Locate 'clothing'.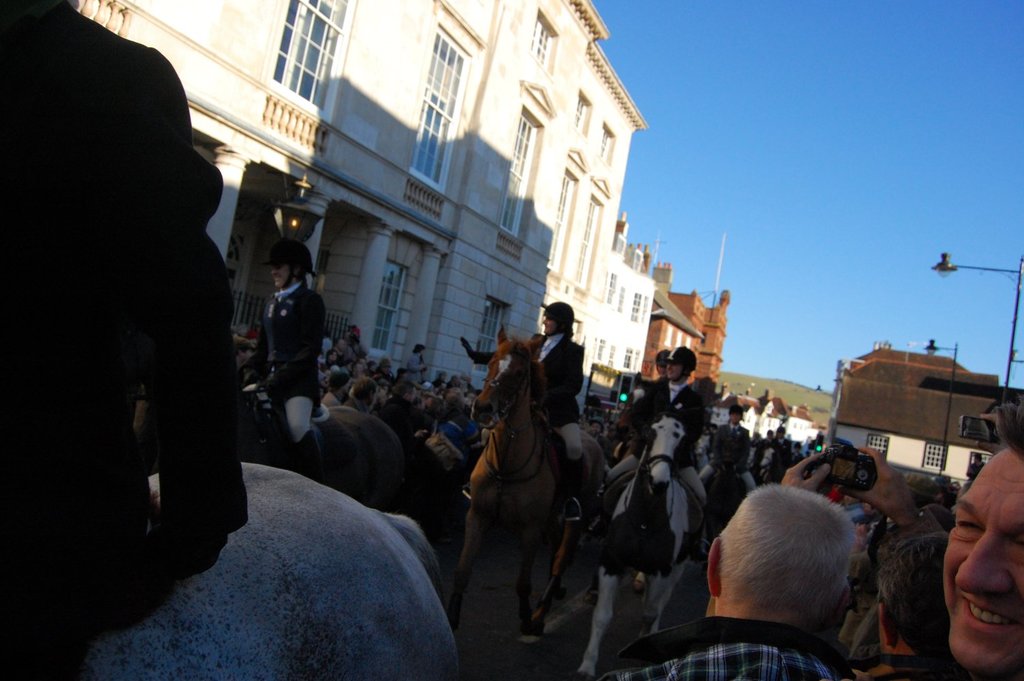
Bounding box: [772,434,799,471].
